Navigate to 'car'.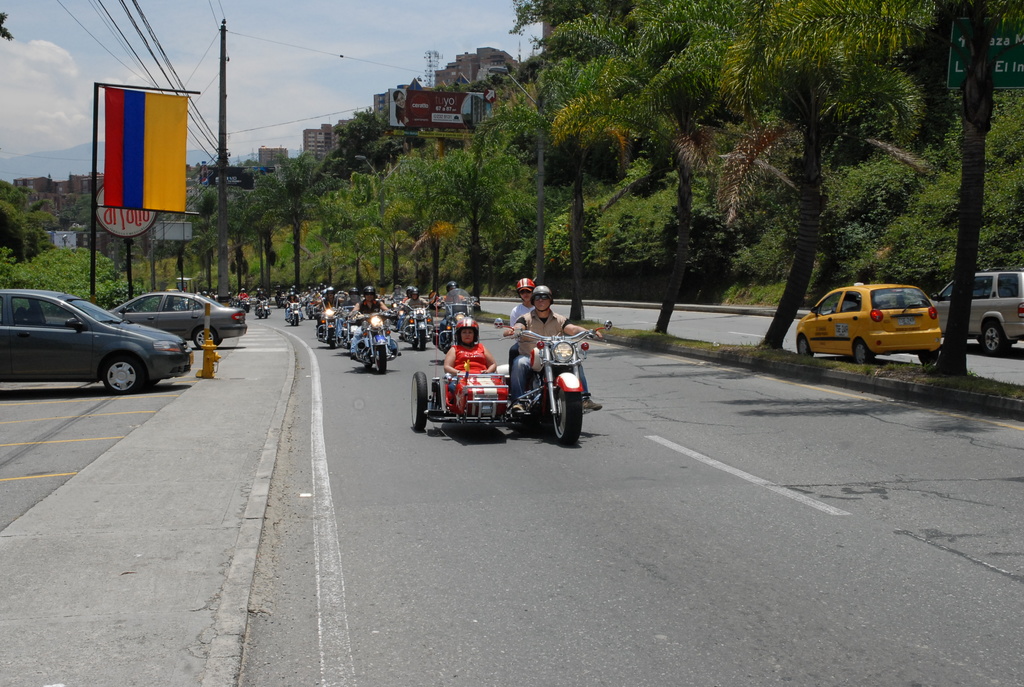
Navigation target: 0/287/194/395.
